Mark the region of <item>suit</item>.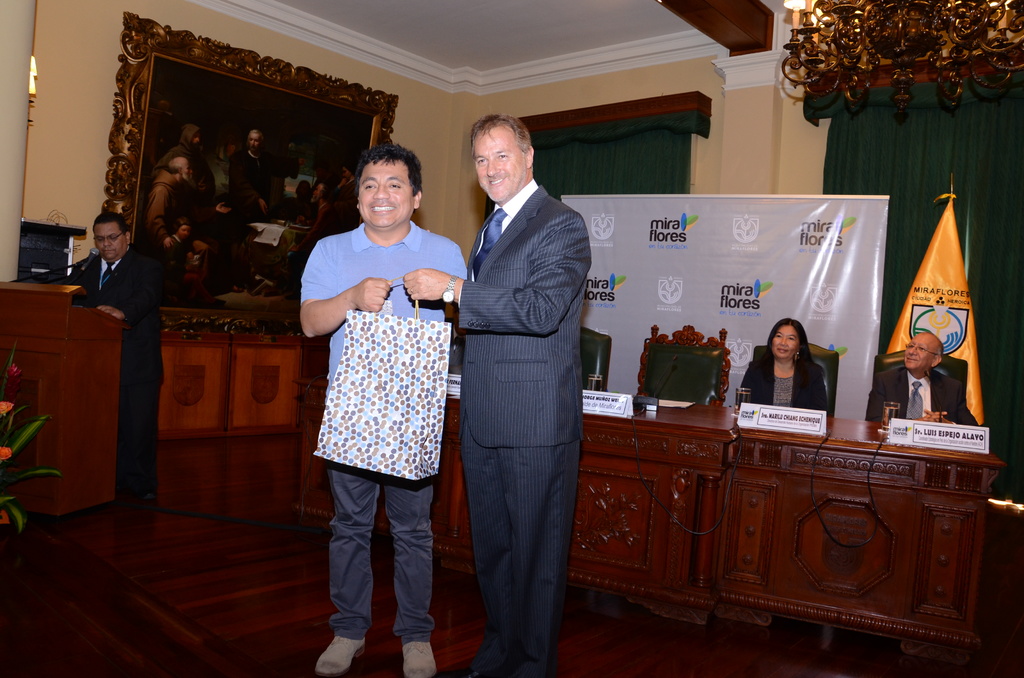
Region: locate(69, 243, 169, 480).
